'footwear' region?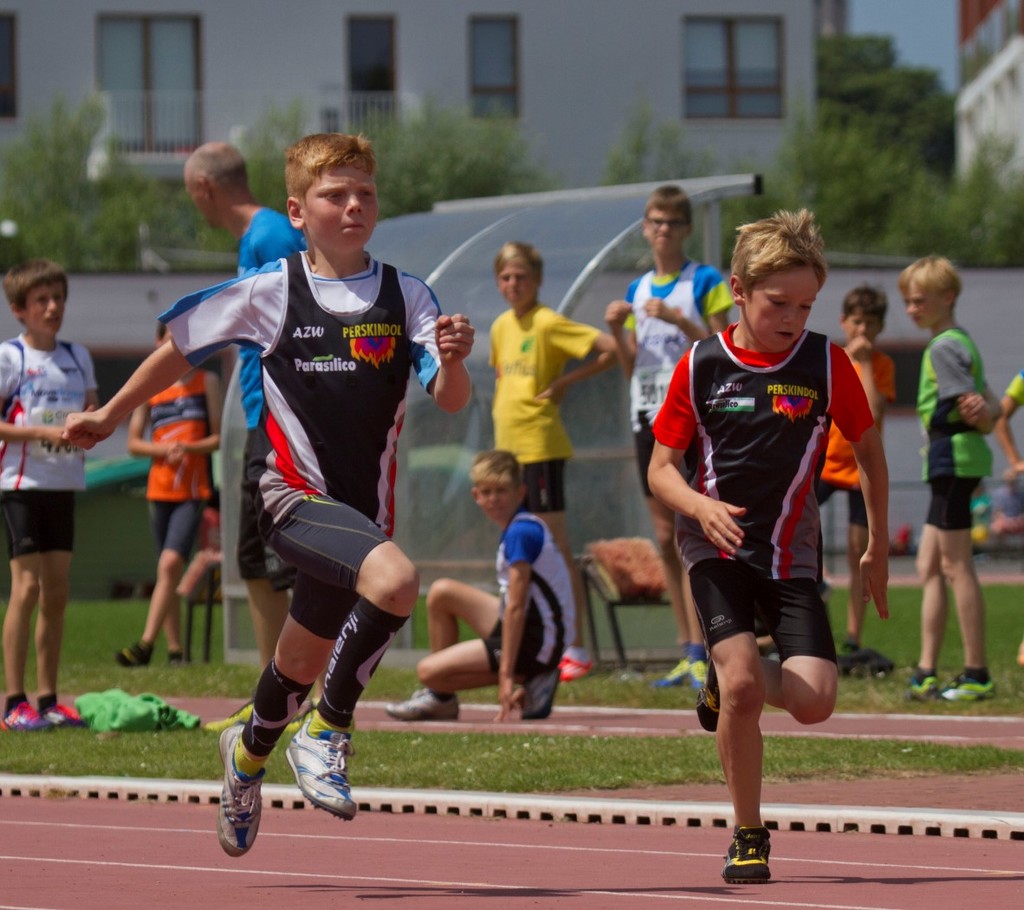
39, 699, 80, 732
